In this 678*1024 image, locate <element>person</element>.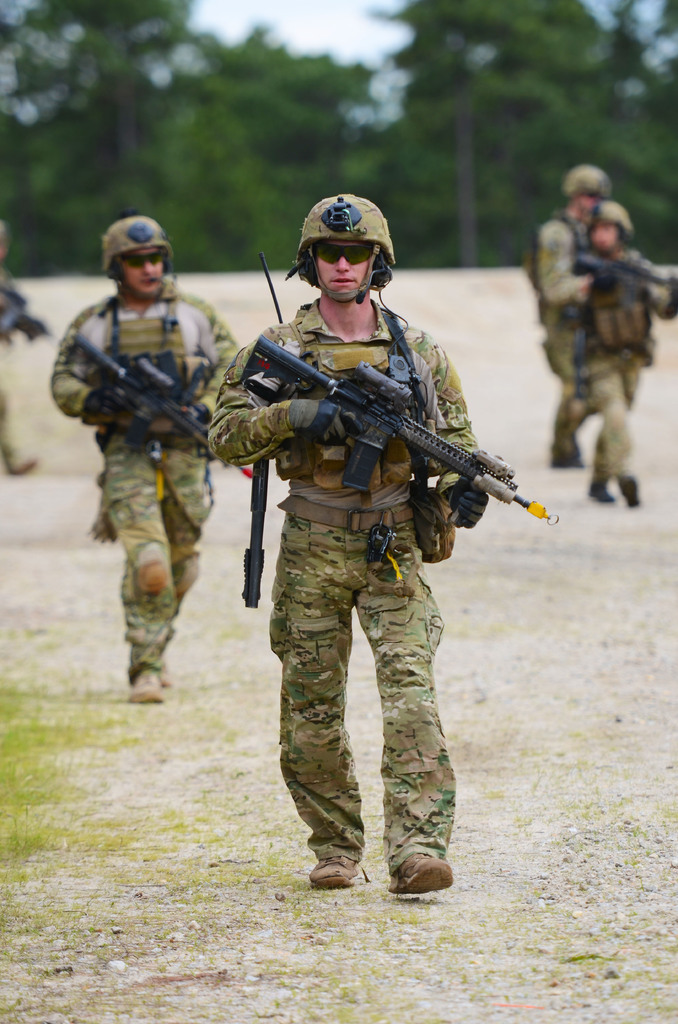
Bounding box: bbox=(53, 211, 244, 703).
